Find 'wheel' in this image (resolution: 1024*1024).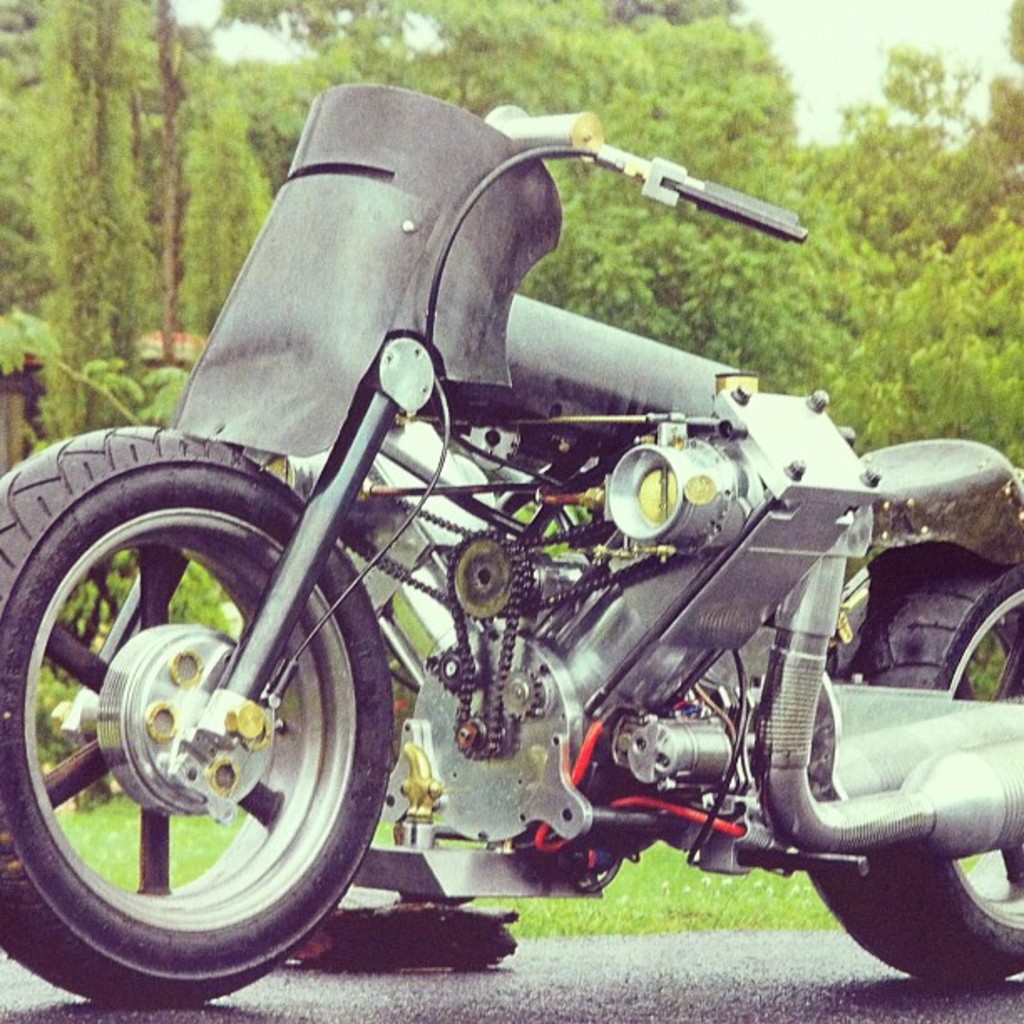
box(801, 564, 1022, 984).
